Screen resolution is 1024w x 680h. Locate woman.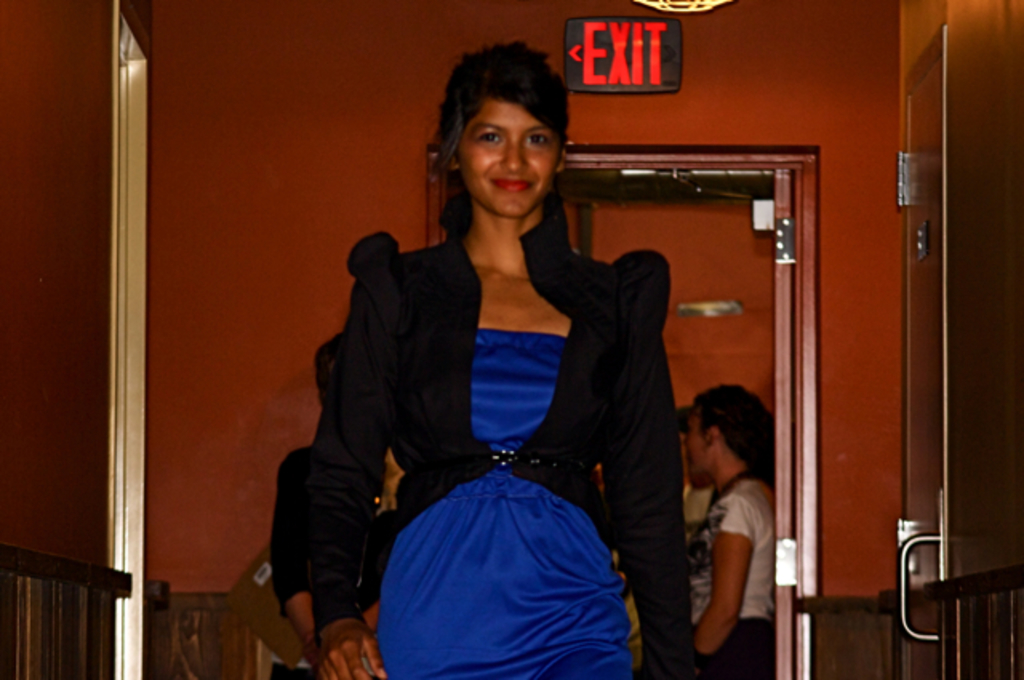
(296, 56, 702, 679).
